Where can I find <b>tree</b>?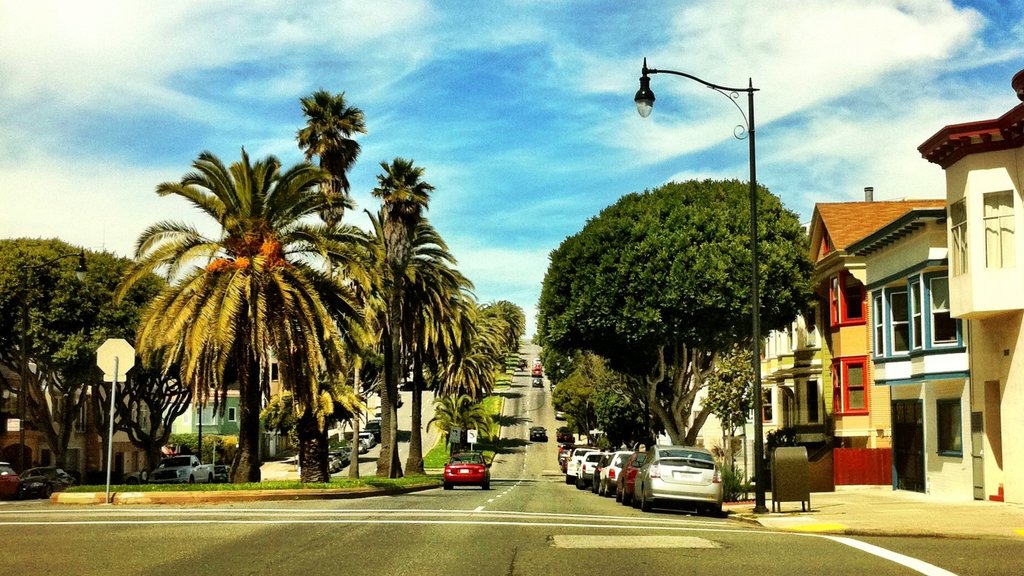
You can find it at select_region(110, 146, 379, 483).
